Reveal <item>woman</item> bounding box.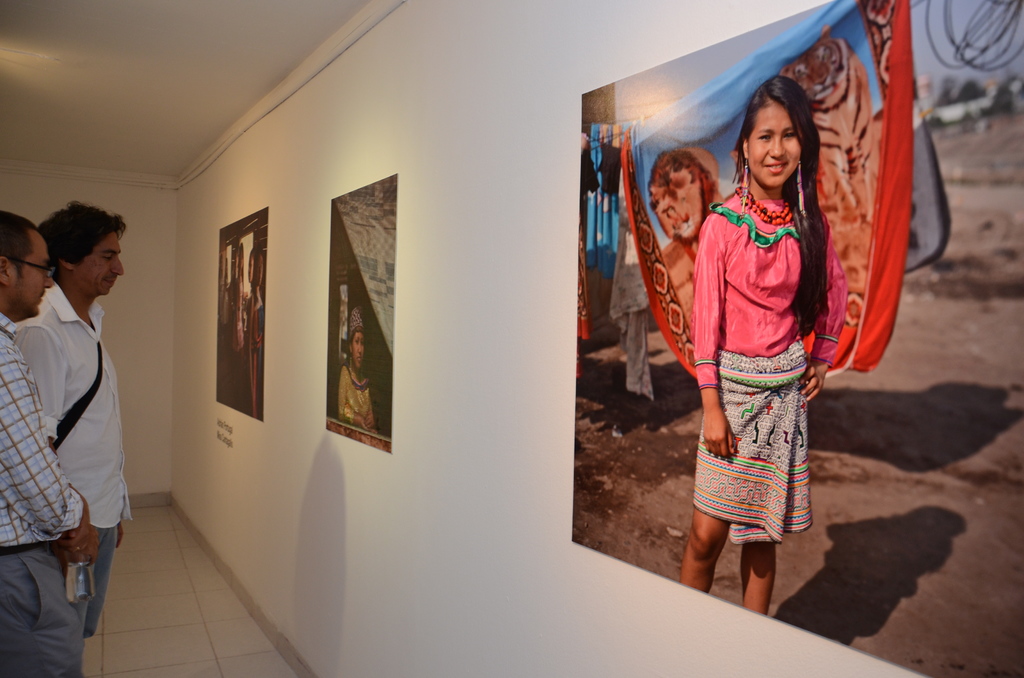
Revealed: 333,305,376,432.
